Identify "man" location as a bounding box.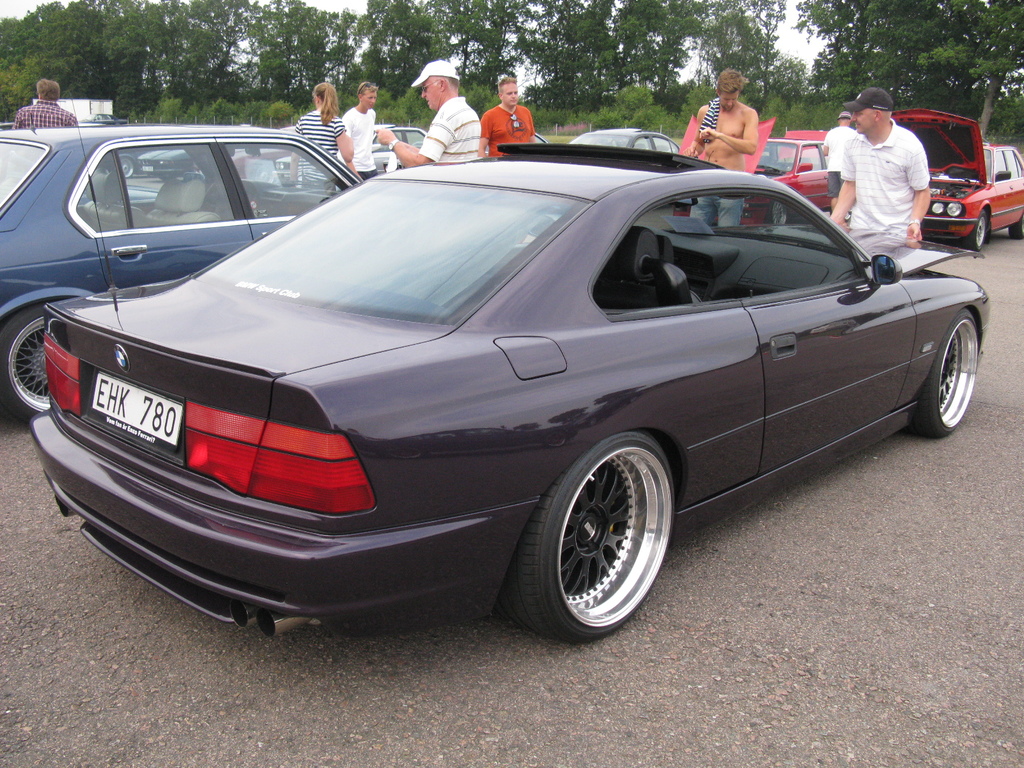
12 79 78 129.
